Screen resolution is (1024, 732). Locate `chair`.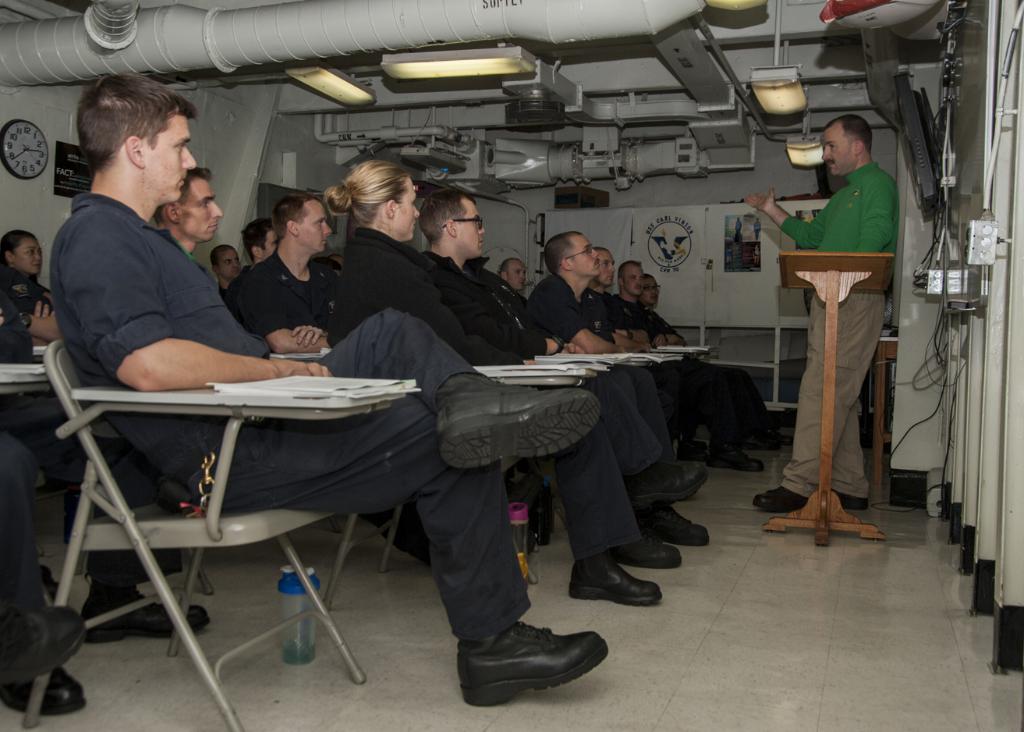
region(14, 335, 365, 731).
